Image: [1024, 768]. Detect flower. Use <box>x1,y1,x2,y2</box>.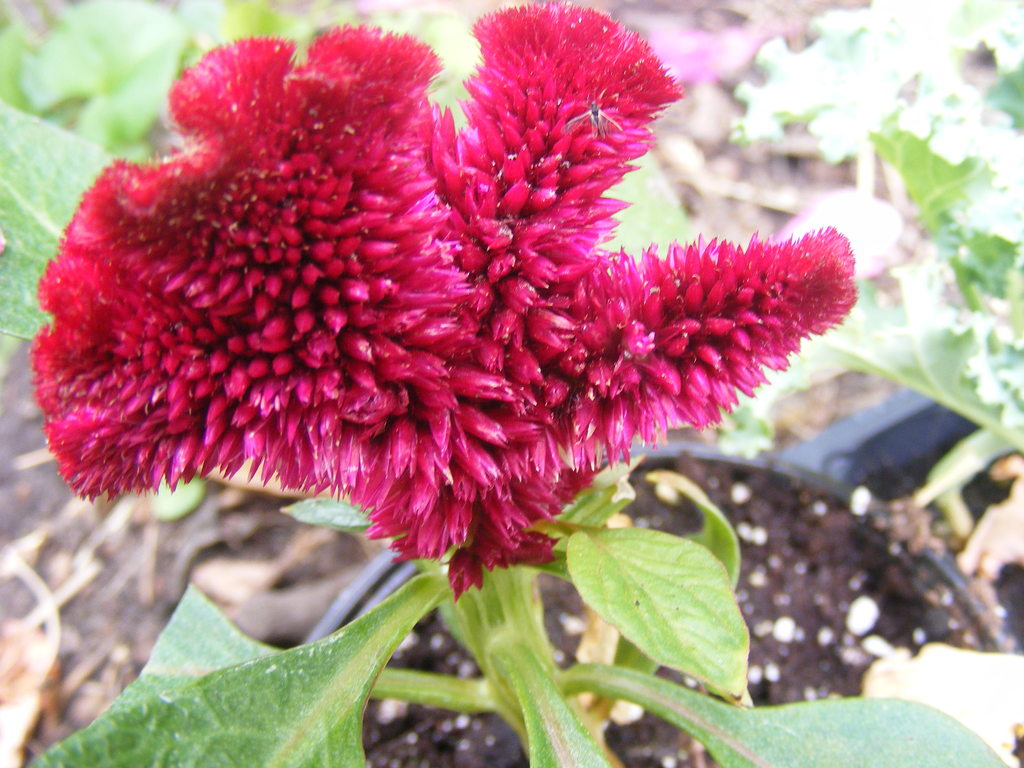
<box>16,0,871,645</box>.
